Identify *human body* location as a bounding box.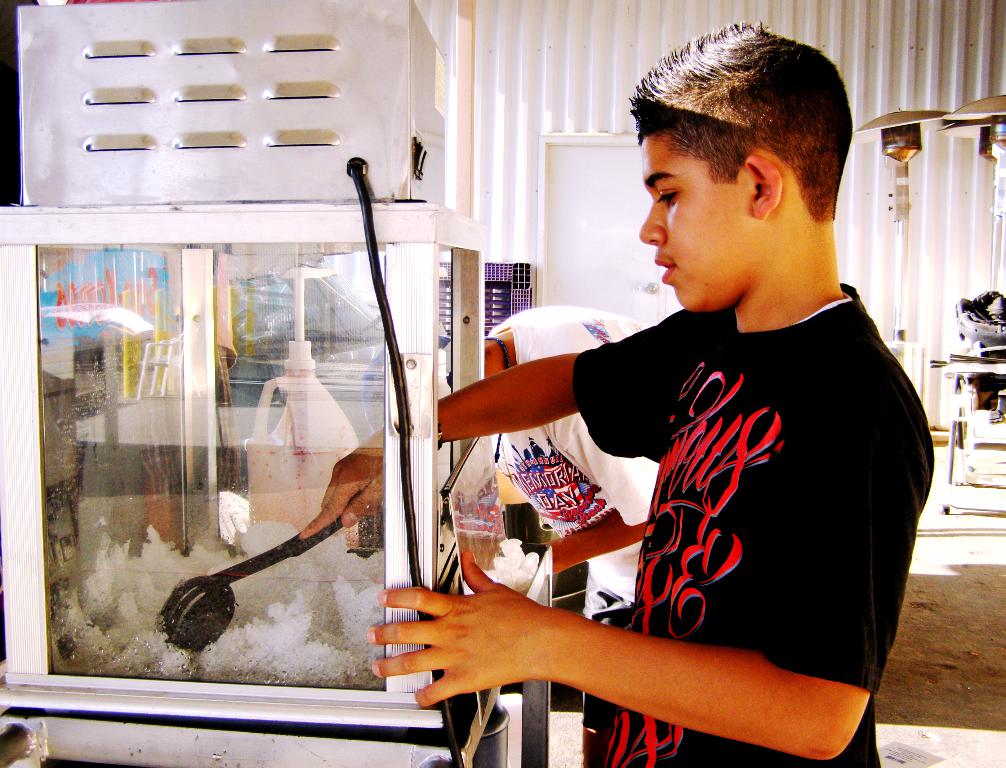
297 22 934 767.
